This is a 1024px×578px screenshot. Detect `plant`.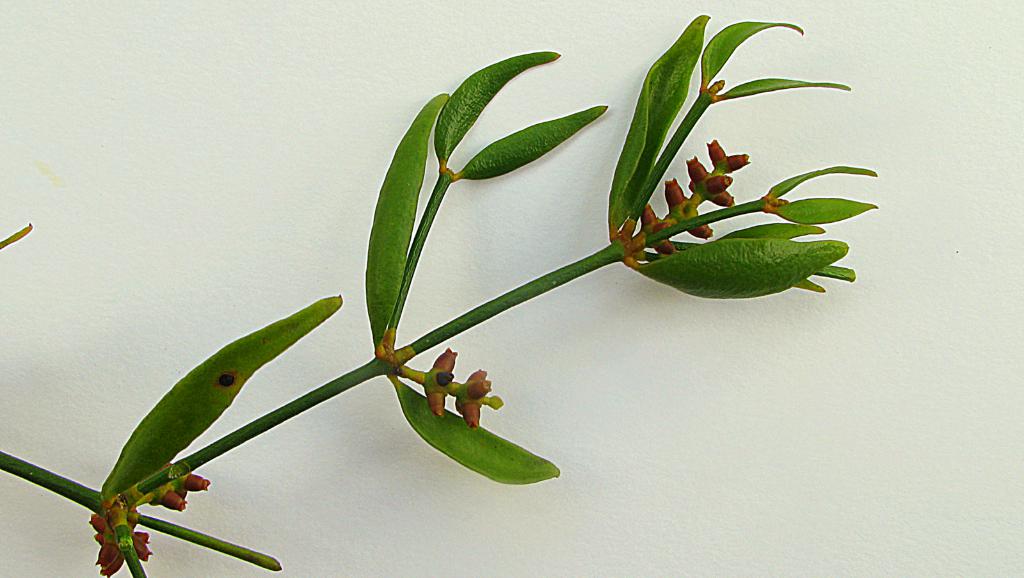
BBox(0, 7, 879, 577).
